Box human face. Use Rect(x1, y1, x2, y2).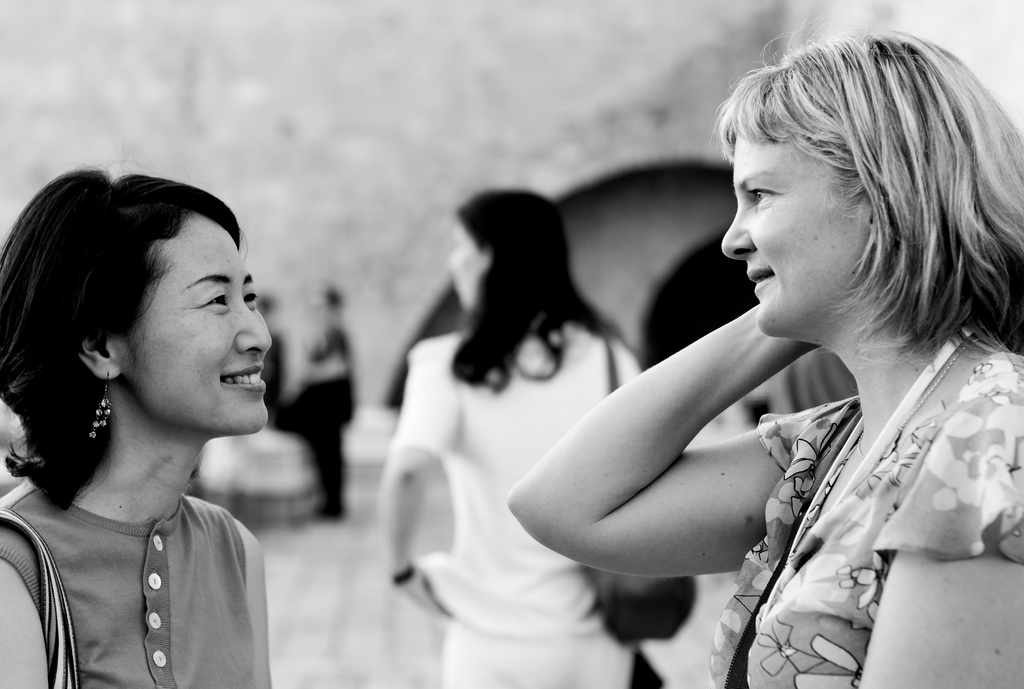
Rect(122, 220, 271, 430).
